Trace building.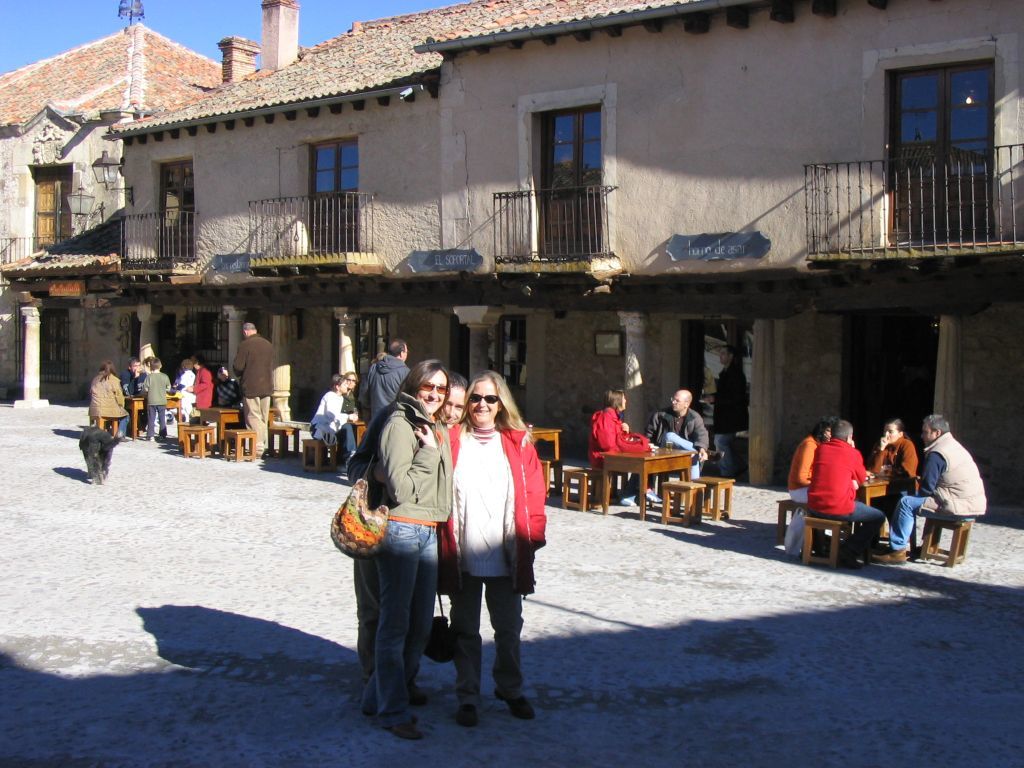
Traced to bbox(0, 0, 1023, 506).
